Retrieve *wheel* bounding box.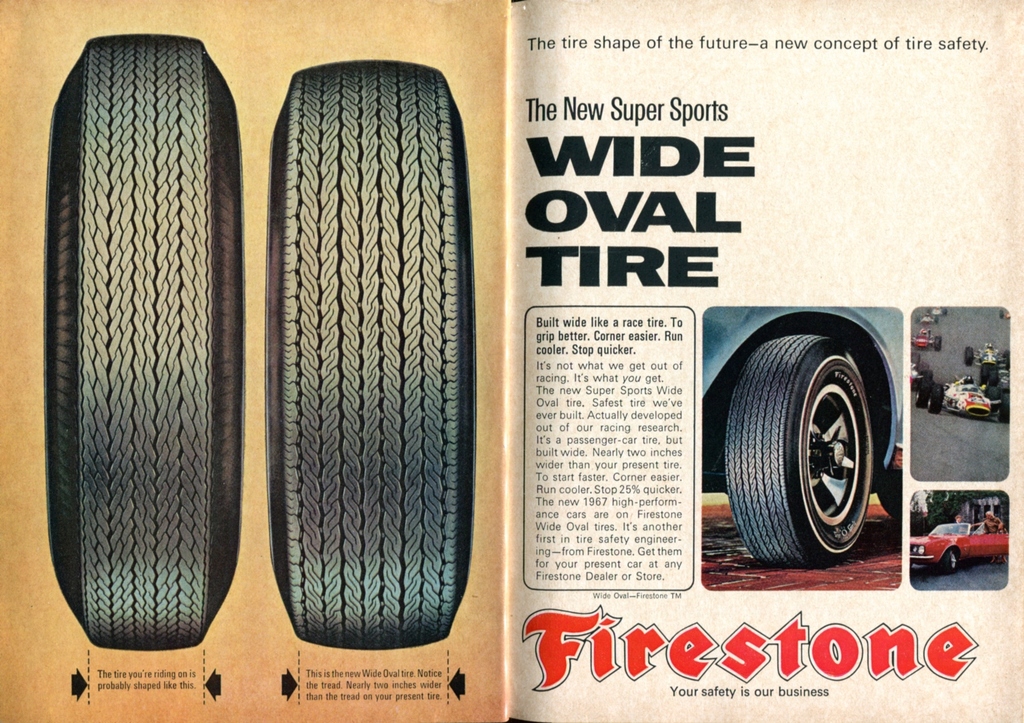
Bounding box: detection(44, 35, 246, 651).
